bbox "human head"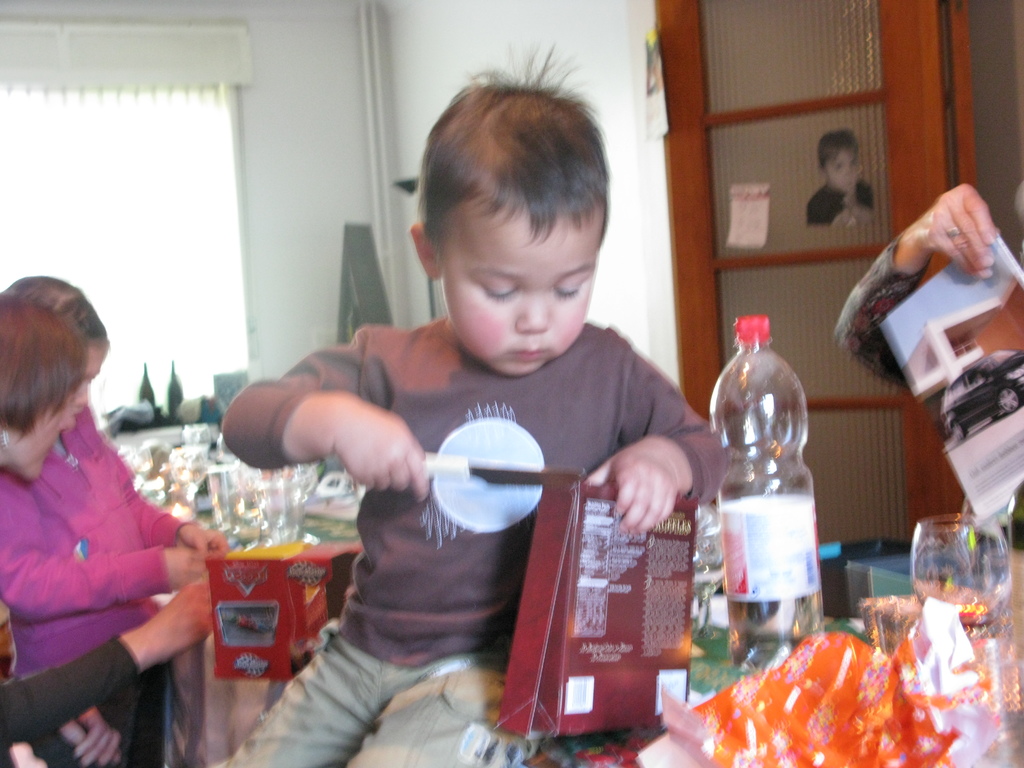
Rect(816, 135, 858, 189)
